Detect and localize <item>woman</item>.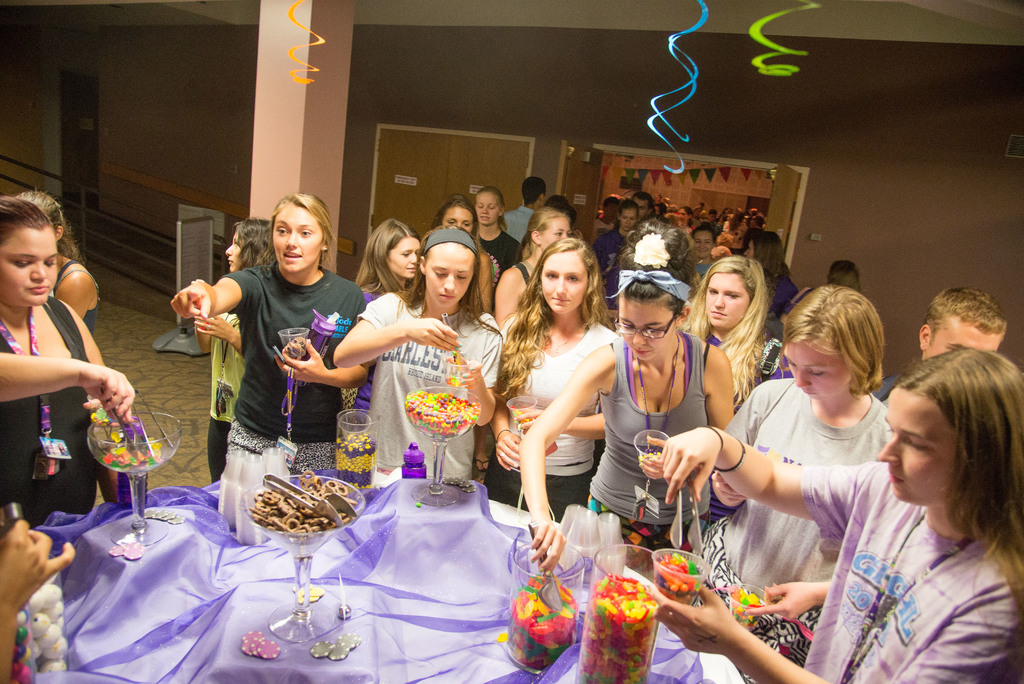
Localized at (828, 263, 868, 301).
